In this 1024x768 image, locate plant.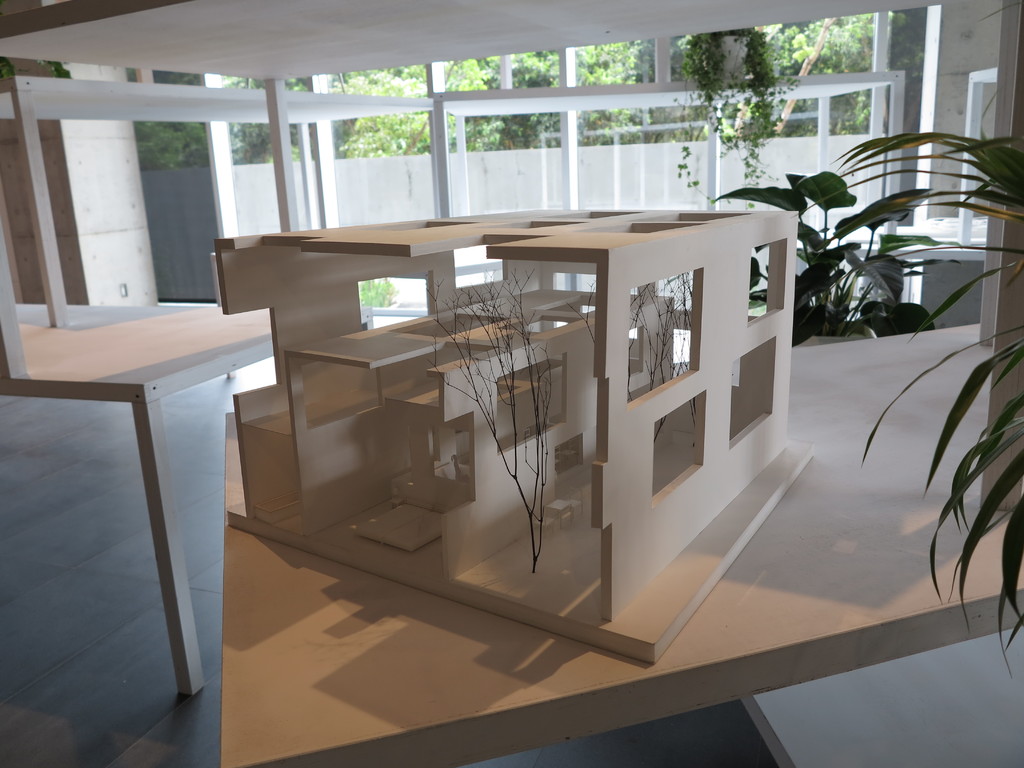
Bounding box: bbox=[794, 95, 1023, 682].
